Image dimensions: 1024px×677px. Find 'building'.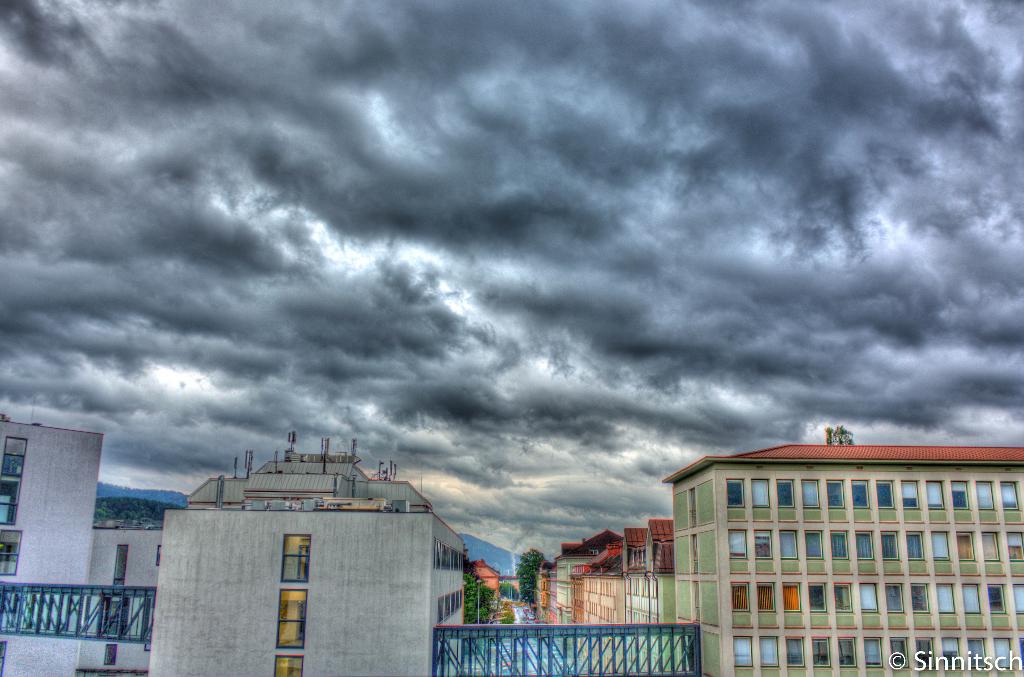
0 420 163 676.
